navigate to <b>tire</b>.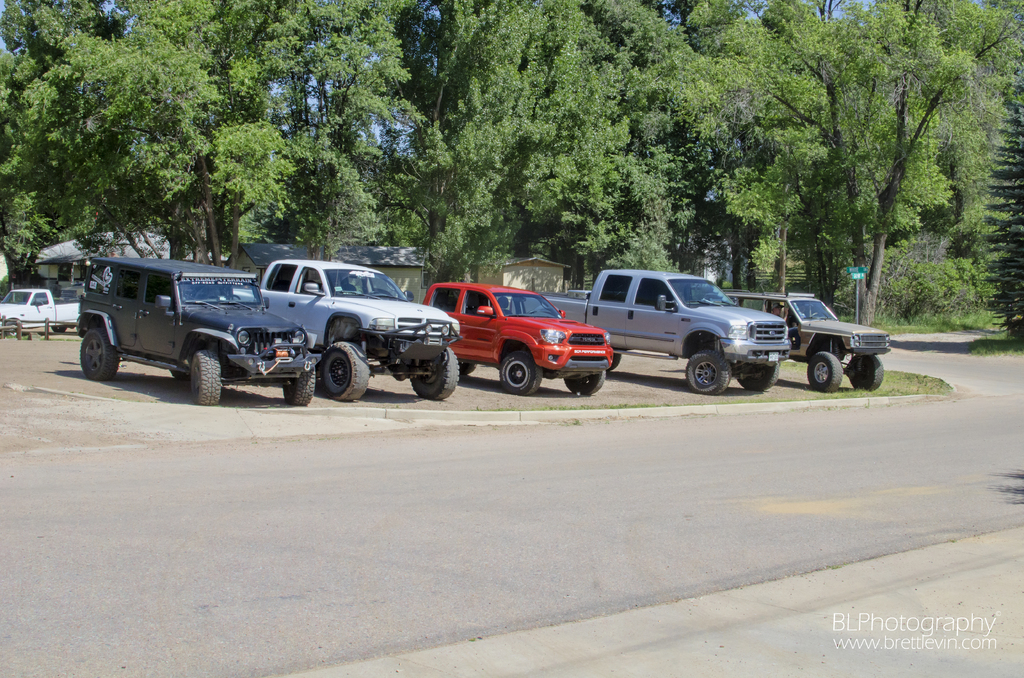
Navigation target: <box>282,368,316,406</box>.
